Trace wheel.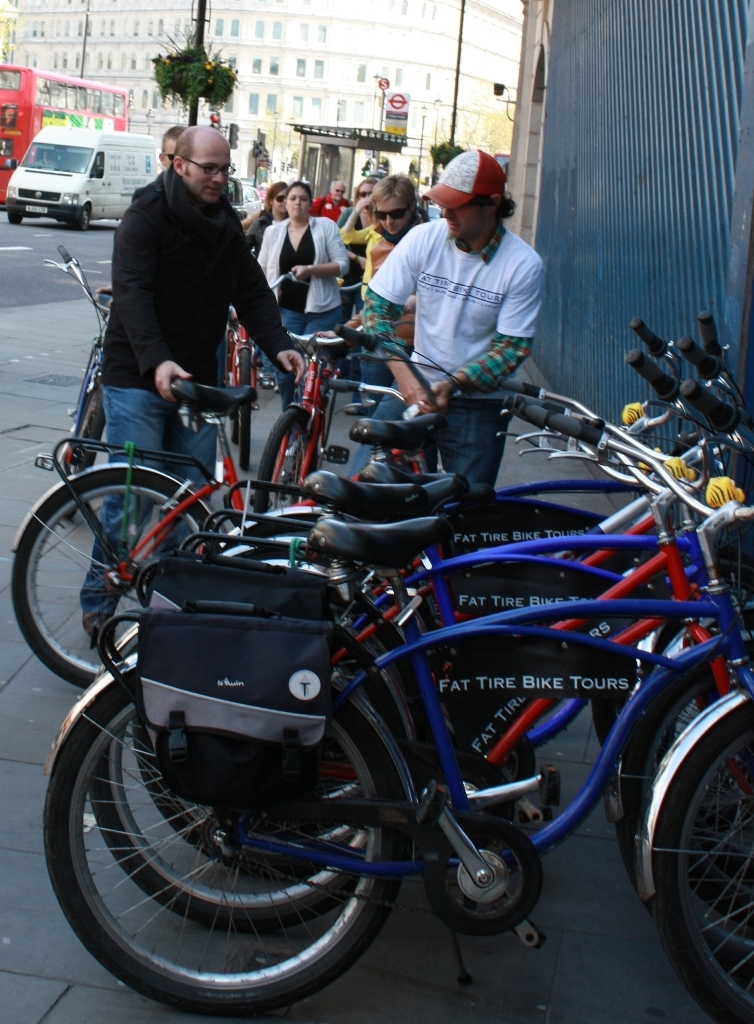
Traced to region(79, 206, 89, 231).
